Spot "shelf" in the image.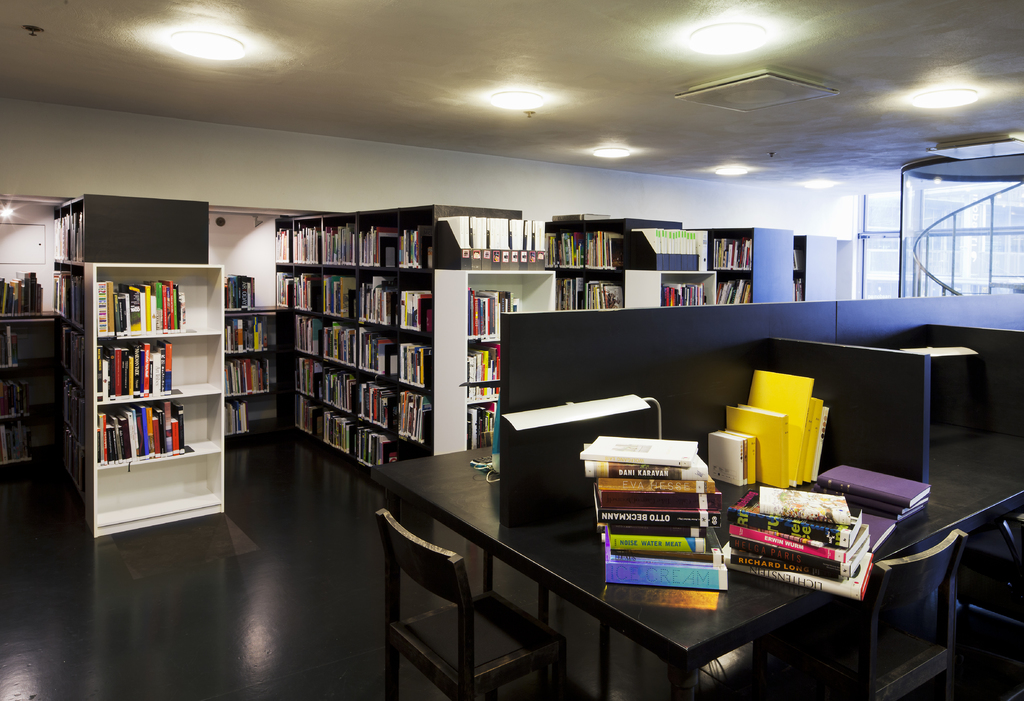
"shelf" found at <region>223, 298, 280, 357</region>.
